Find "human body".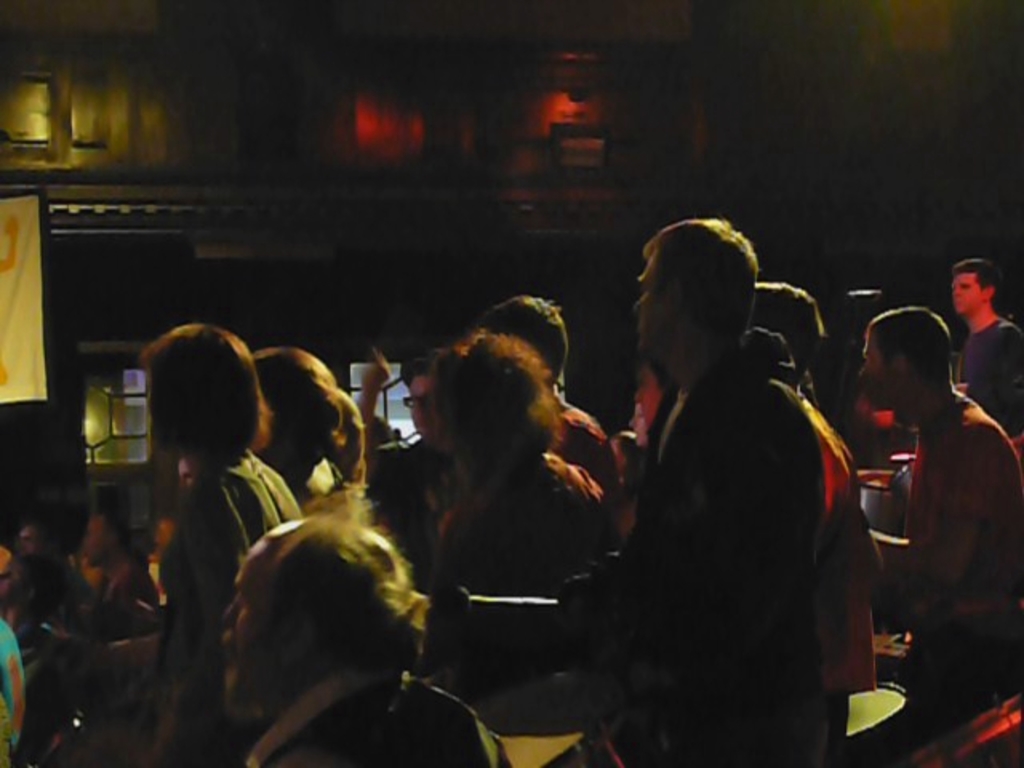
rect(14, 622, 174, 766).
